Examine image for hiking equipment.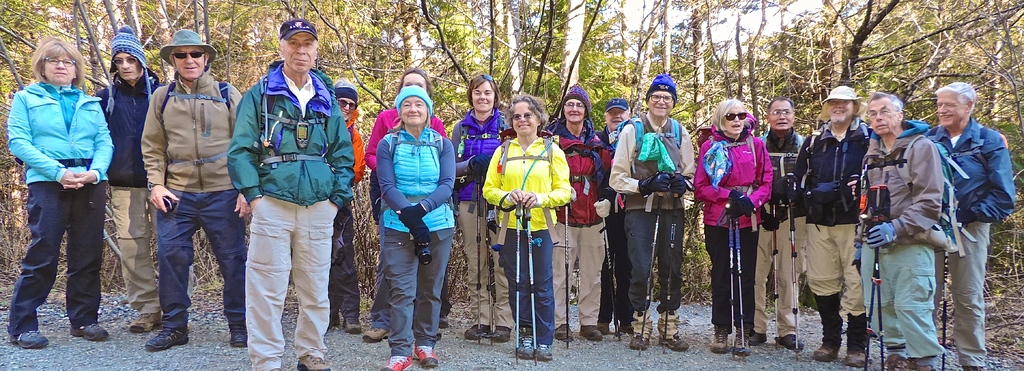
Examination result: crop(598, 197, 620, 343).
